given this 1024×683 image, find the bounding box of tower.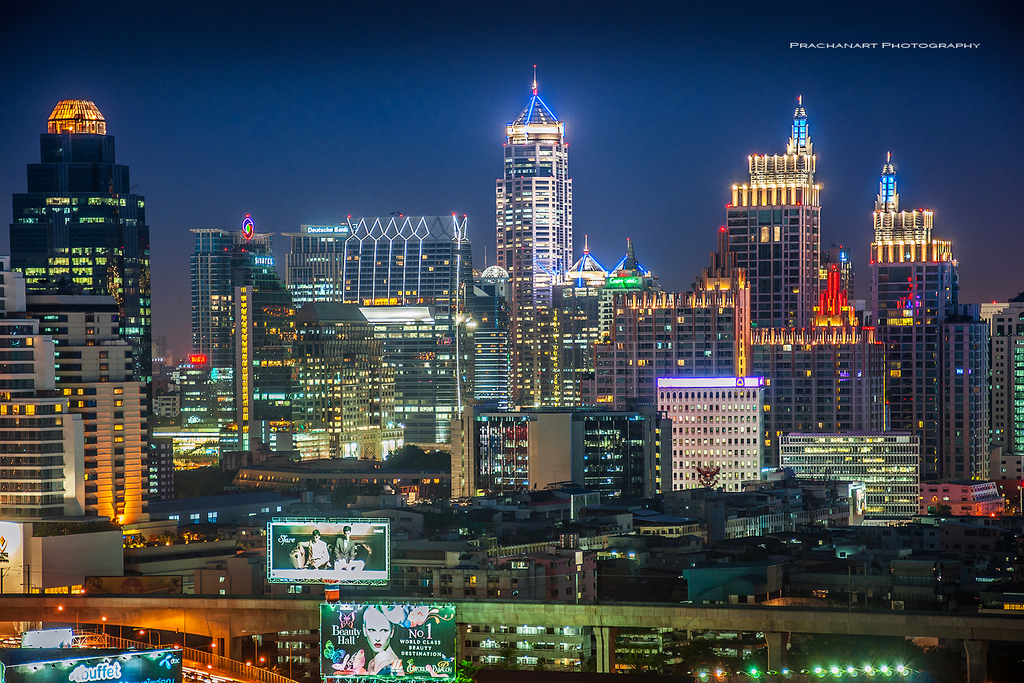
{"left": 727, "top": 91, "right": 821, "bottom": 339}.
